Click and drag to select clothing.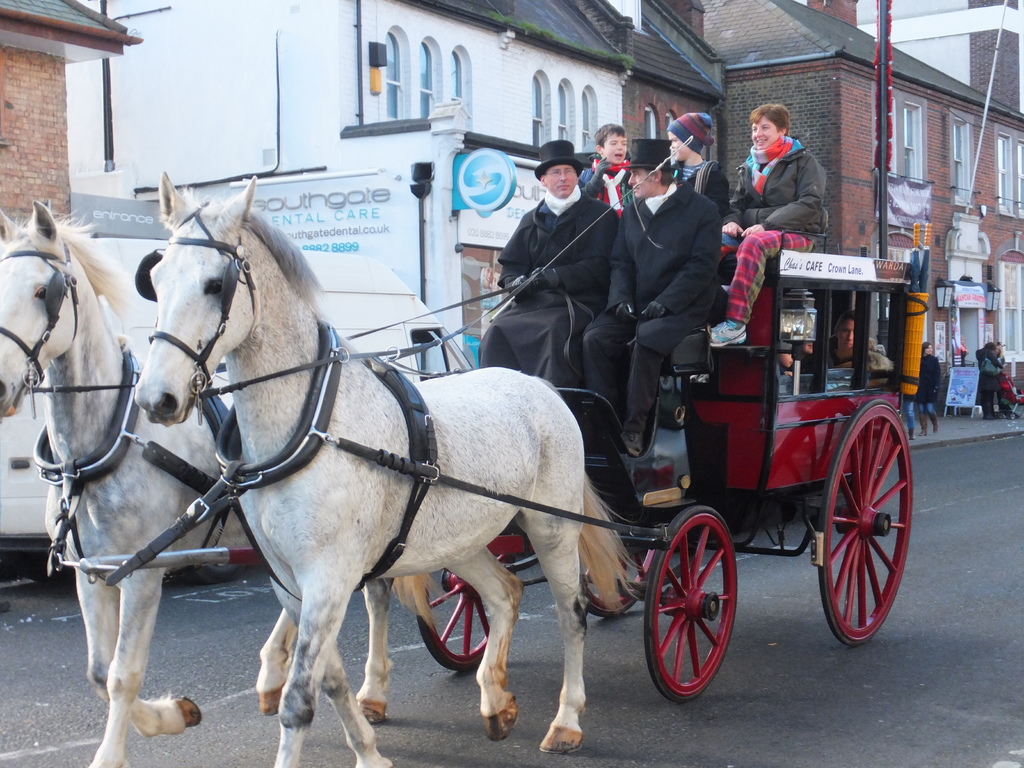
Selection: {"x1": 674, "y1": 163, "x2": 728, "y2": 225}.
